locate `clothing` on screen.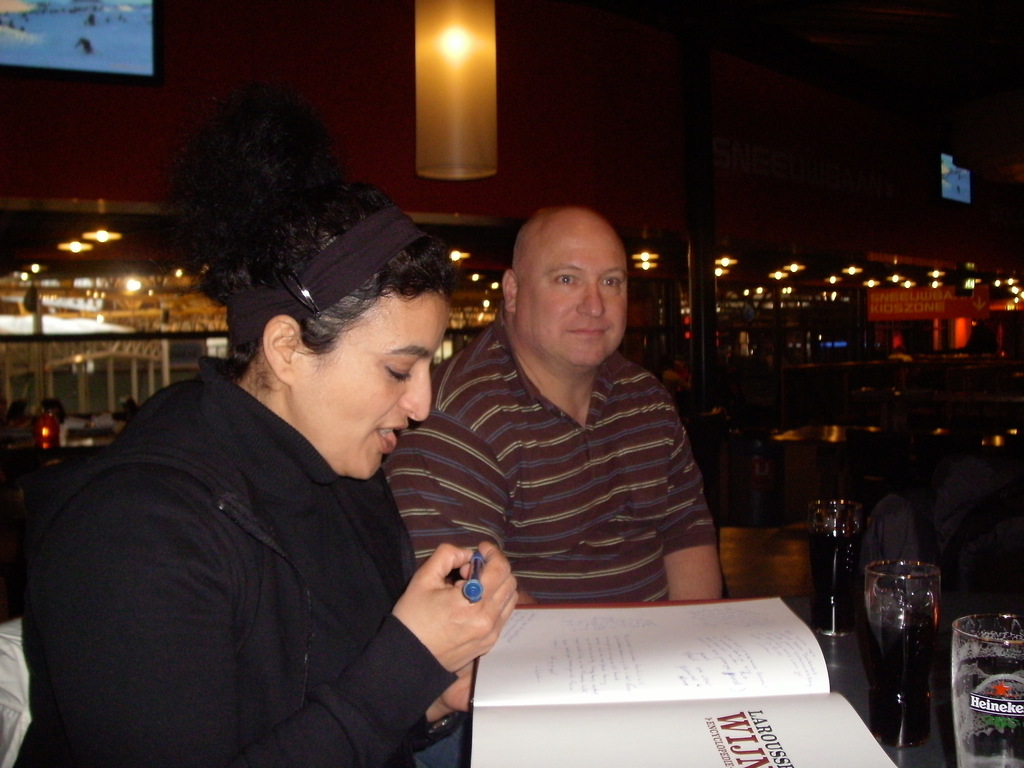
On screen at region(383, 300, 719, 603).
